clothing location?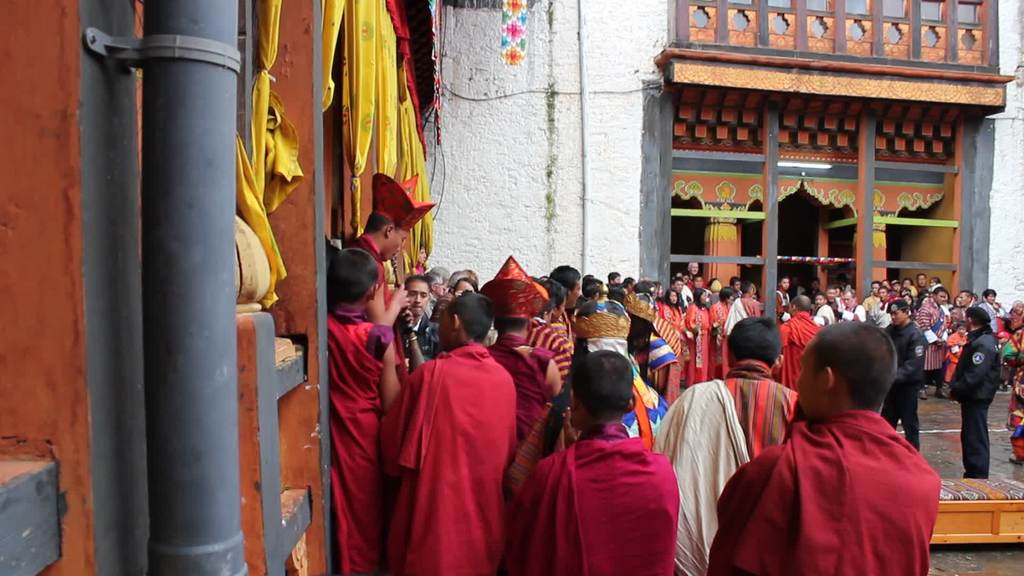
bbox(324, 308, 396, 575)
